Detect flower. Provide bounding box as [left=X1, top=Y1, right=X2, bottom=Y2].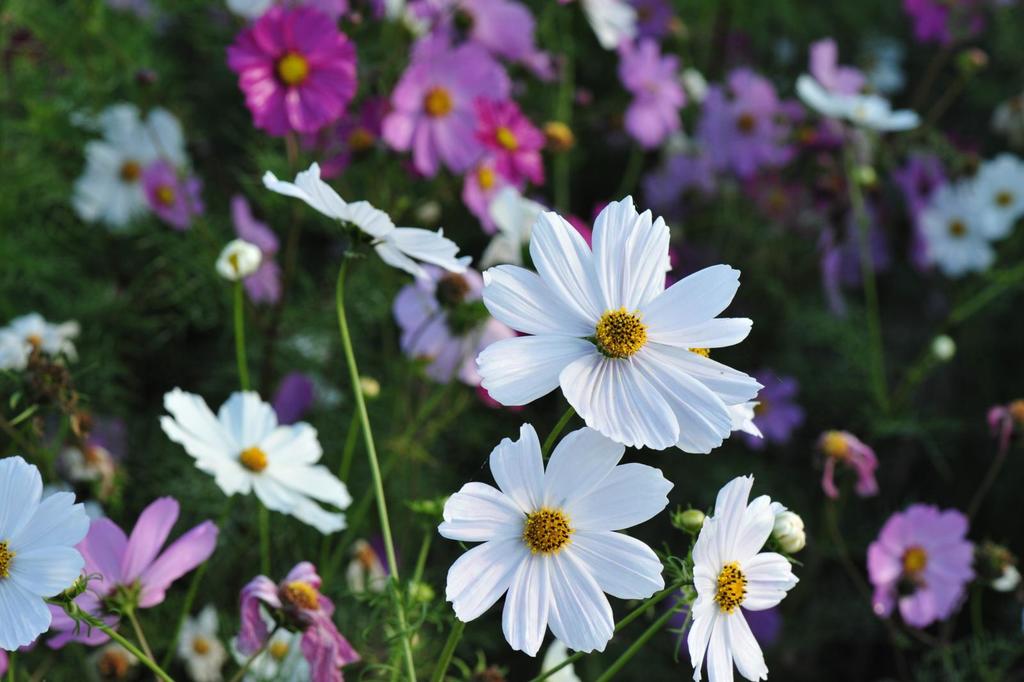
[left=173, top=601, right=225, bottom=681].
